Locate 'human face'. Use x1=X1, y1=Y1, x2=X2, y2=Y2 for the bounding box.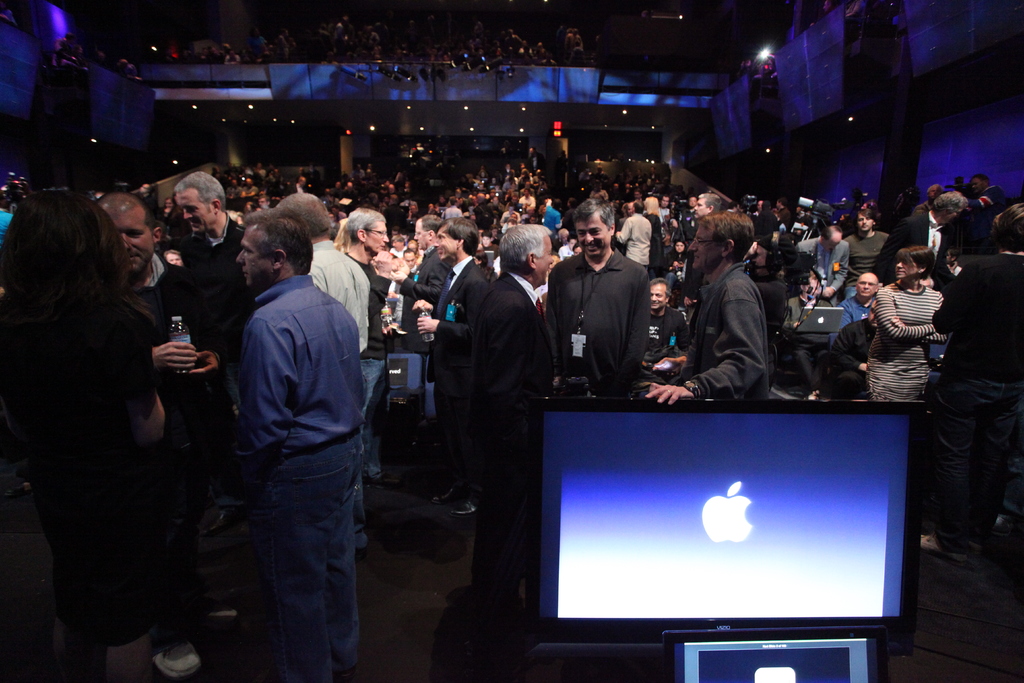
x1=572, y1=222, x2=608, y2=265.
